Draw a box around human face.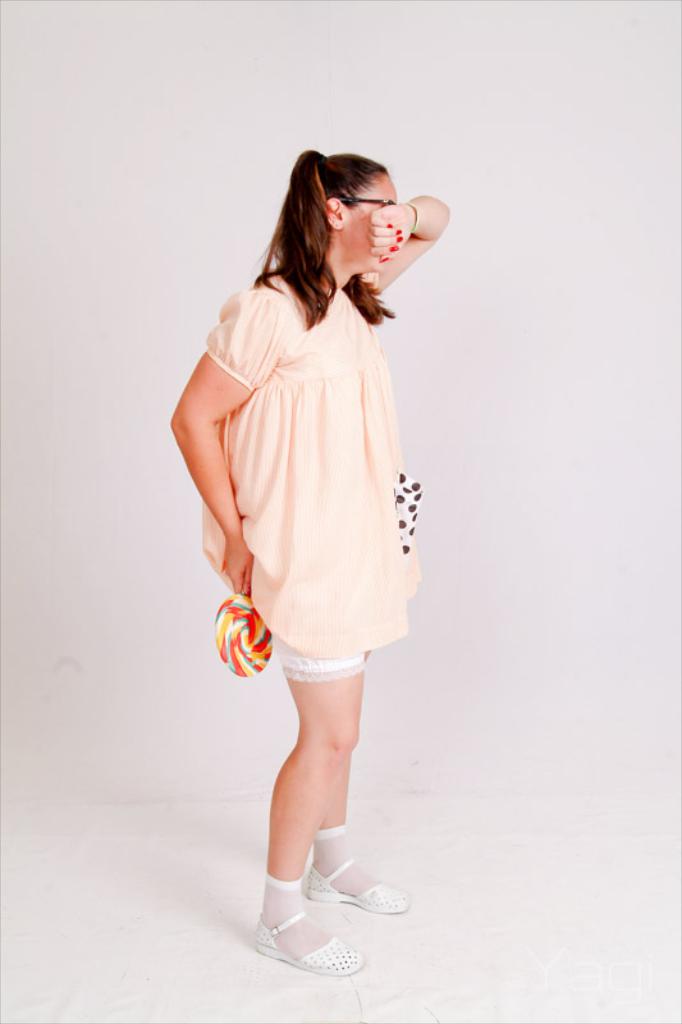
<bbox>347, 173, 408, 279</bbox>.
